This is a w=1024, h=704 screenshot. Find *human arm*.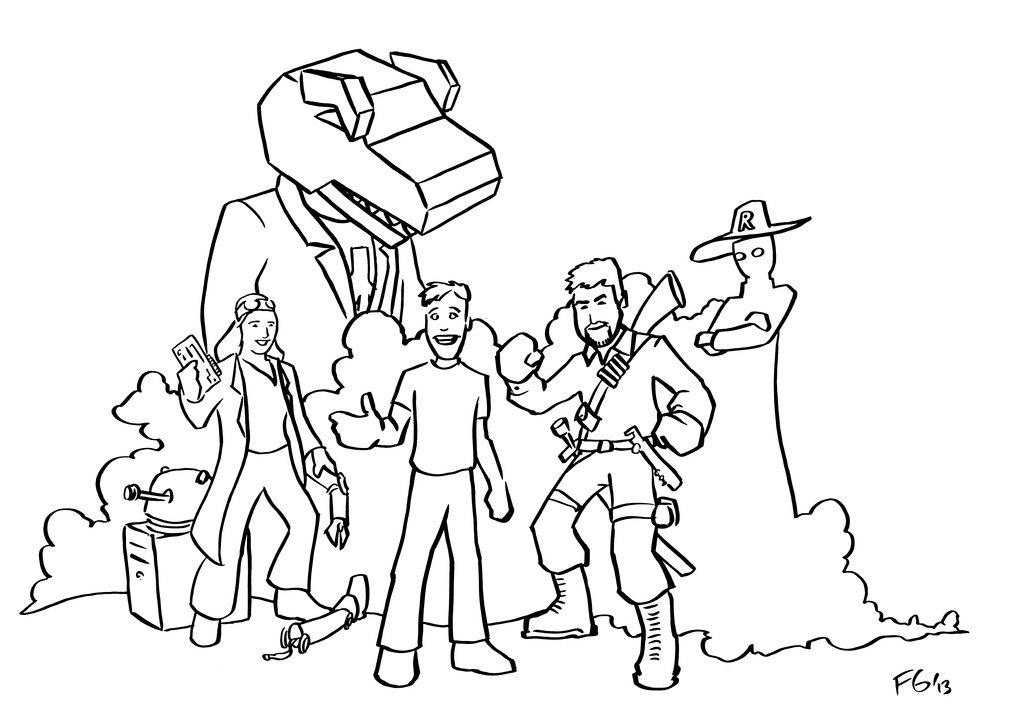
Bounding box: BBox(504, 330, 580, 397).
